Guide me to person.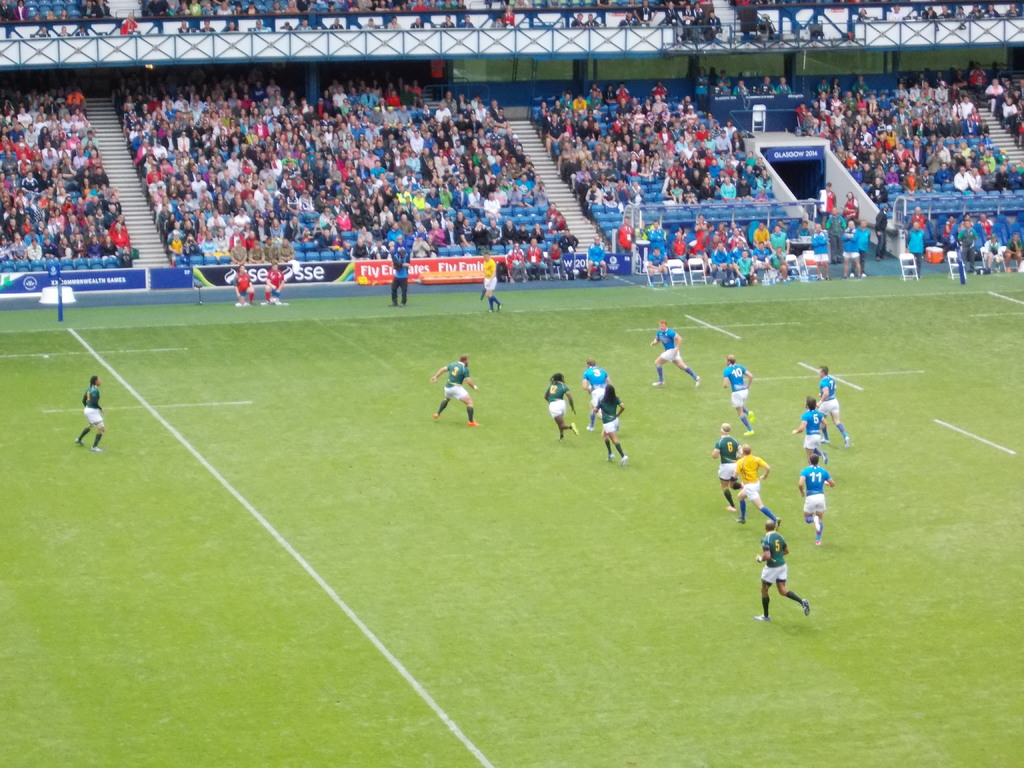
Guidance: (730,444,780,531).
